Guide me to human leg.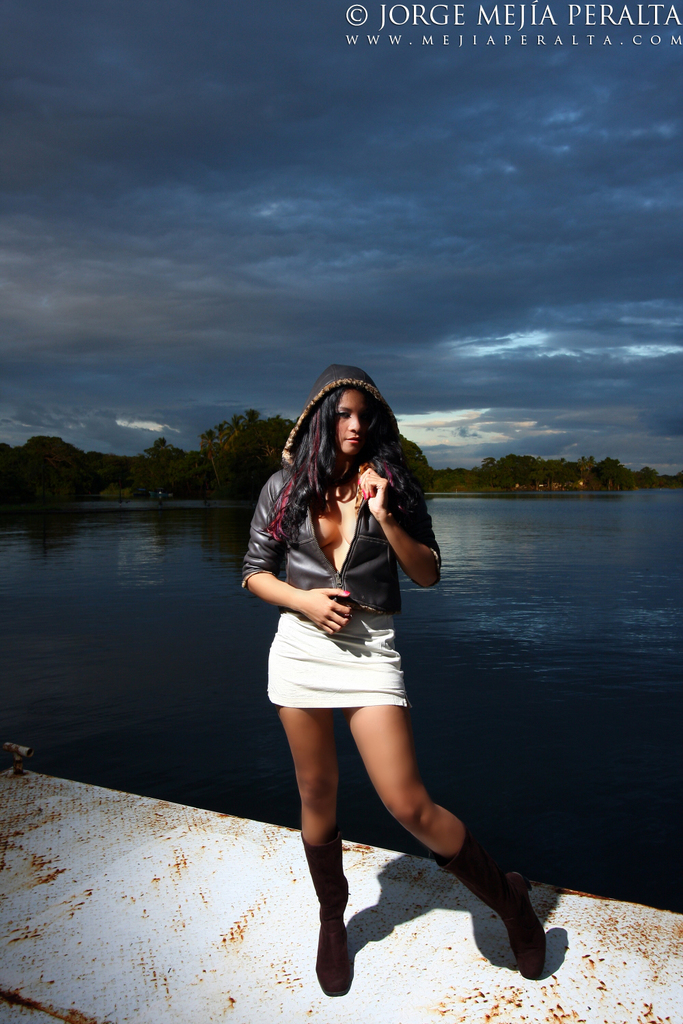
Guidance: l=269, t=698, r=351, b=985.
